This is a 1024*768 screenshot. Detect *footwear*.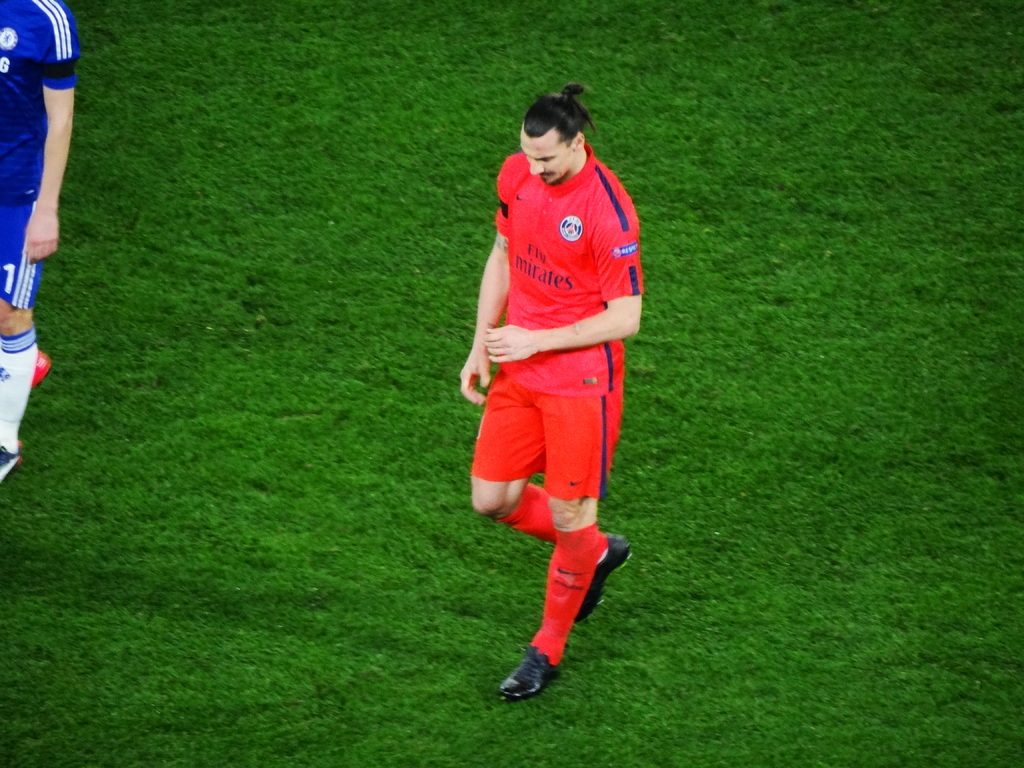
28, 348, 54, 388.
